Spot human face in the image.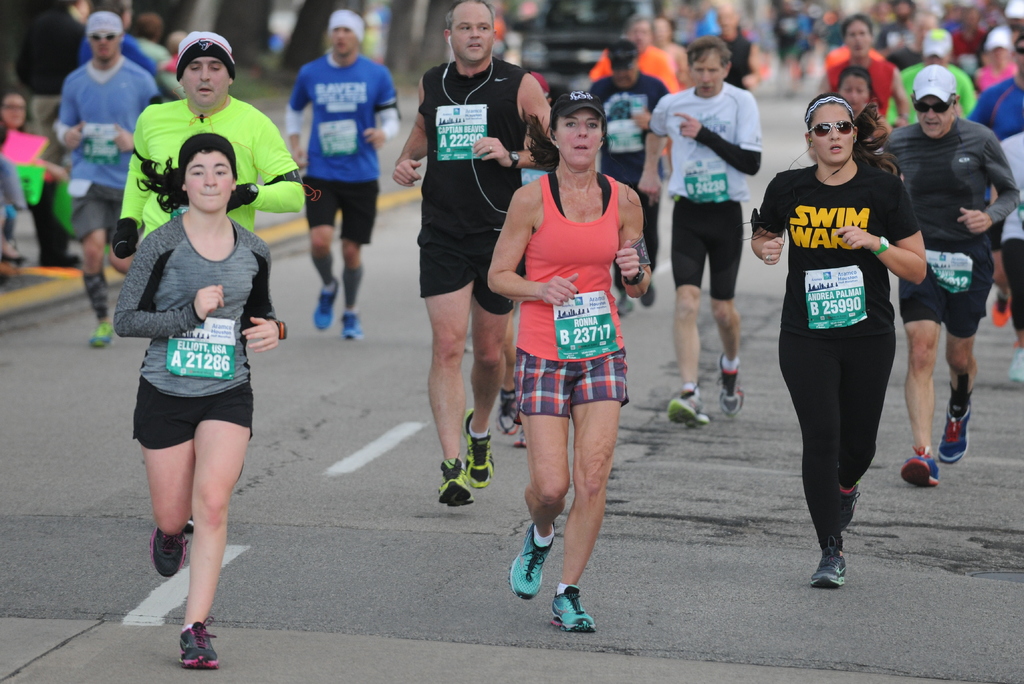
human face found at 452, 6, 493, 69.
